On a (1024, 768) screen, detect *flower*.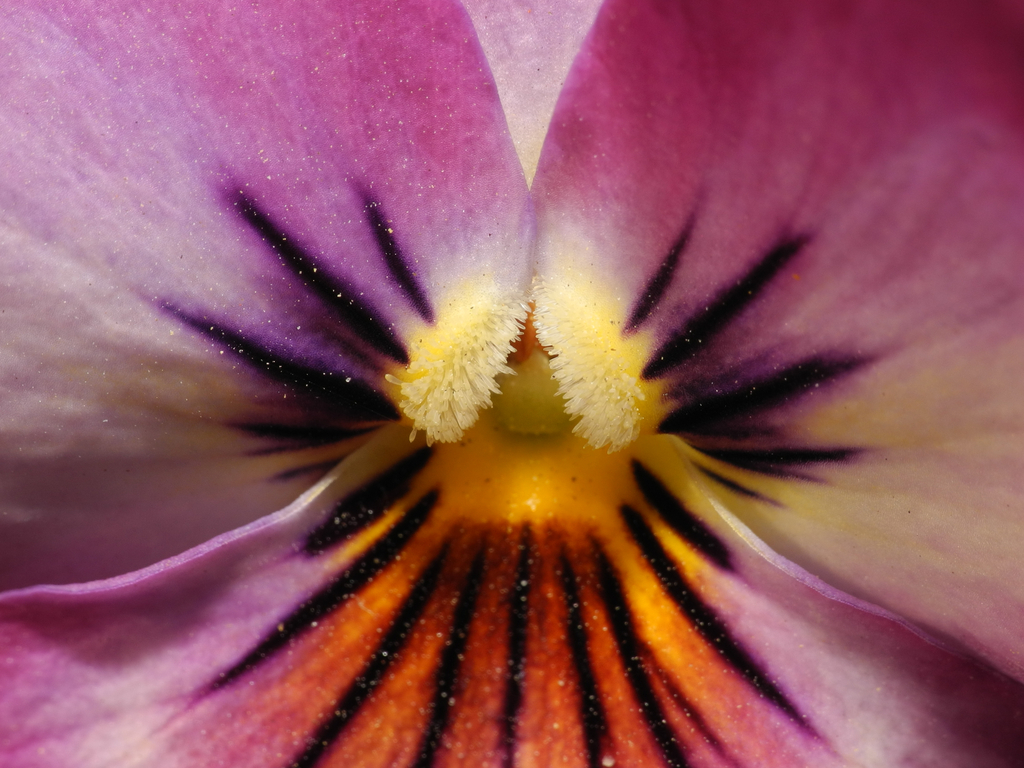
{"left": 12, "top": 0, "right": 1023, "bottom": 767}.
